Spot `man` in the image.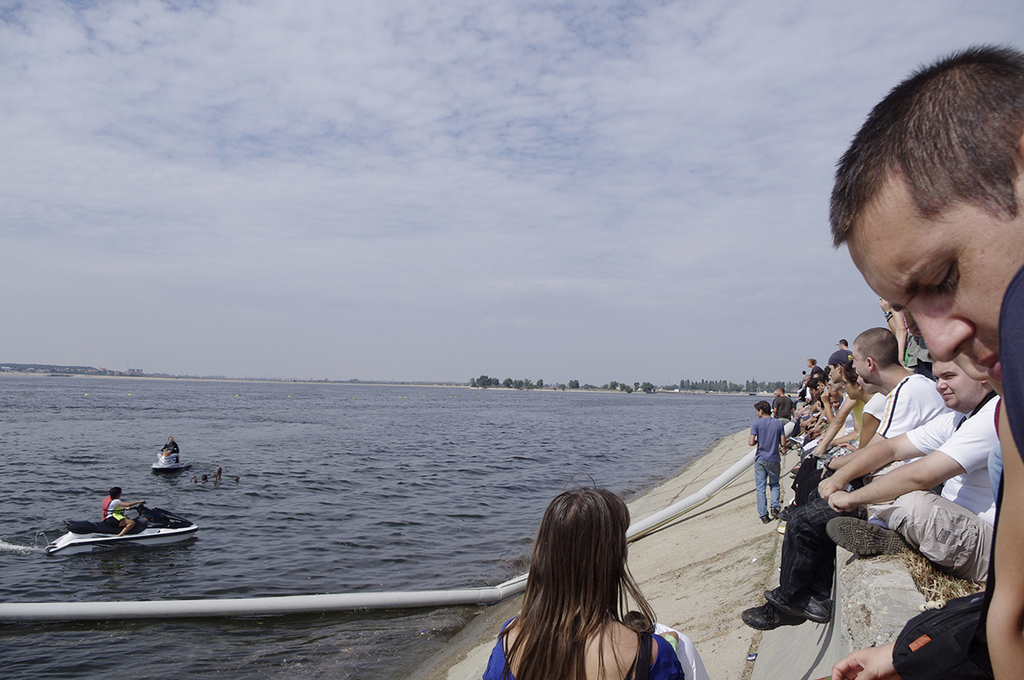
`man` found at BBox(742, 404, 790, 525).
